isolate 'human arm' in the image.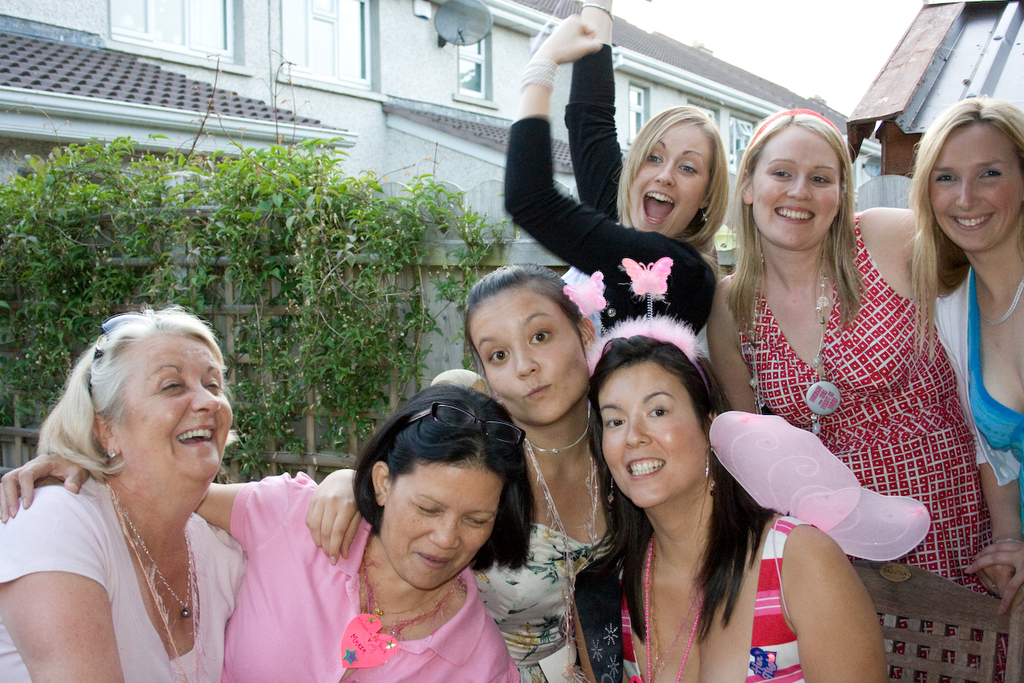
Isolated region: <box>777,511,894,682</box>.
